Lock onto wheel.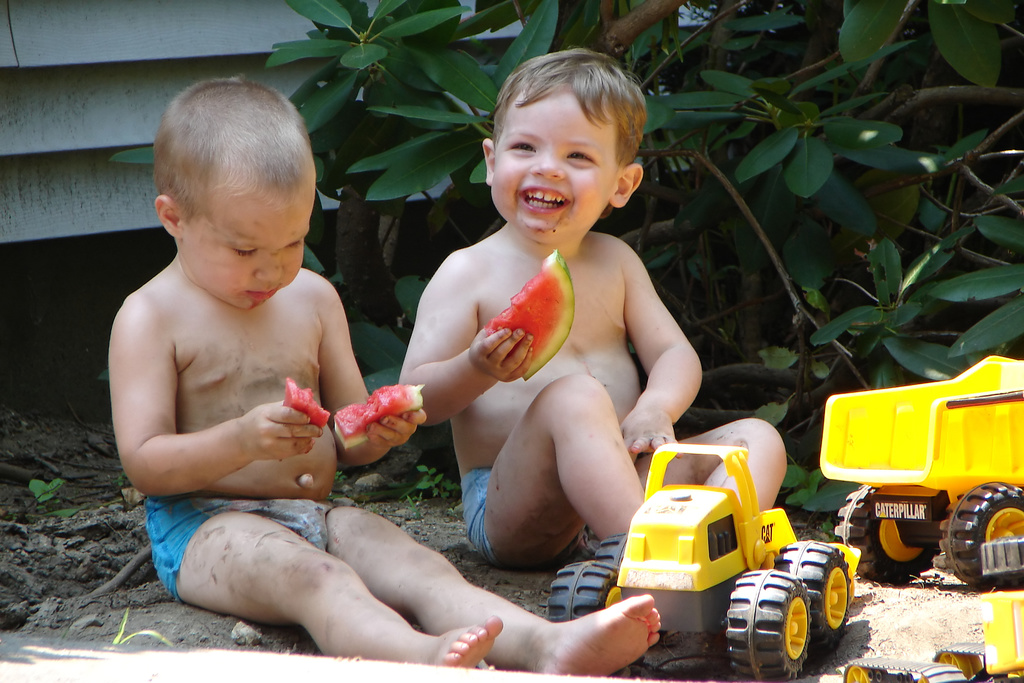
Locked: <region>543, 557, 626, 624</region>.
